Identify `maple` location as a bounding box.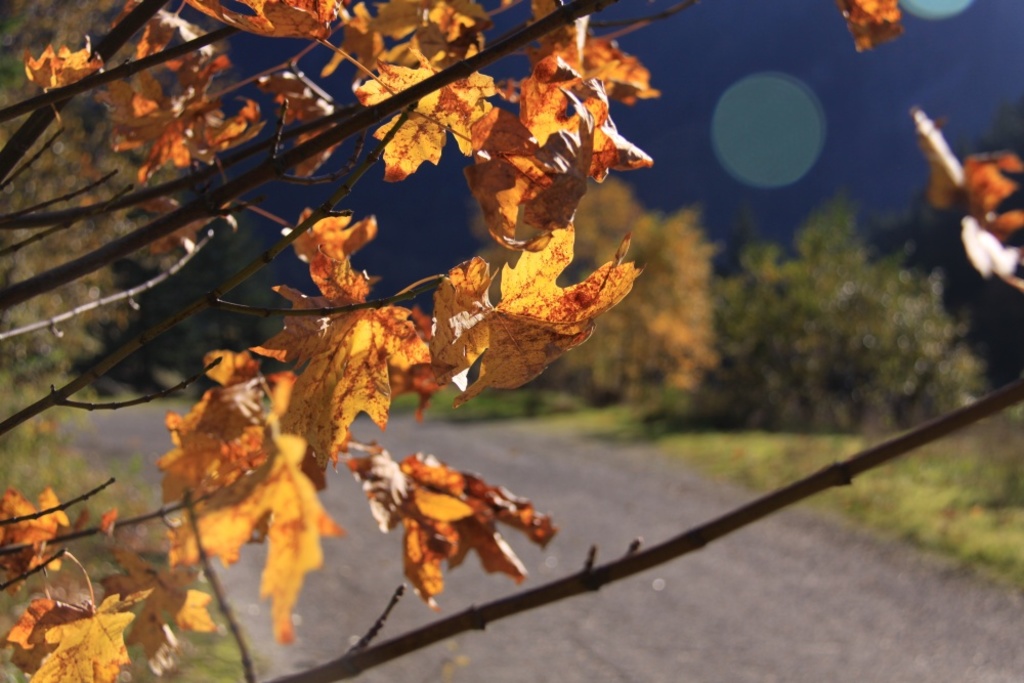
86 37 700 670.
